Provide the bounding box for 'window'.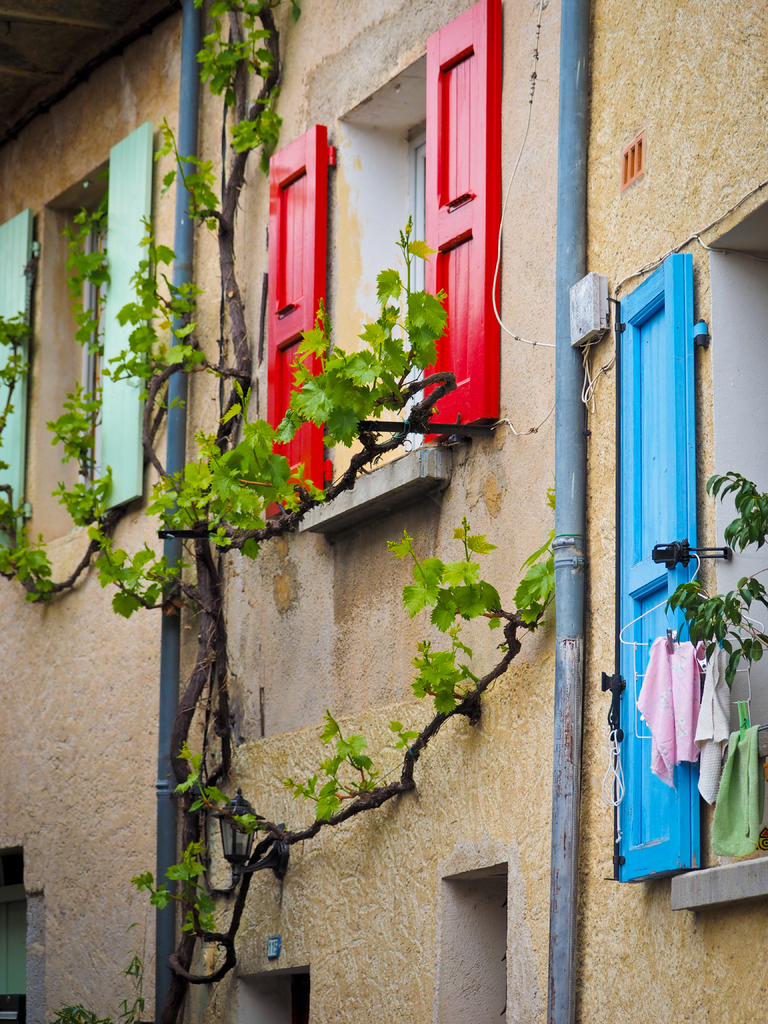
left=261, top=0, right=504, bottom=524.
